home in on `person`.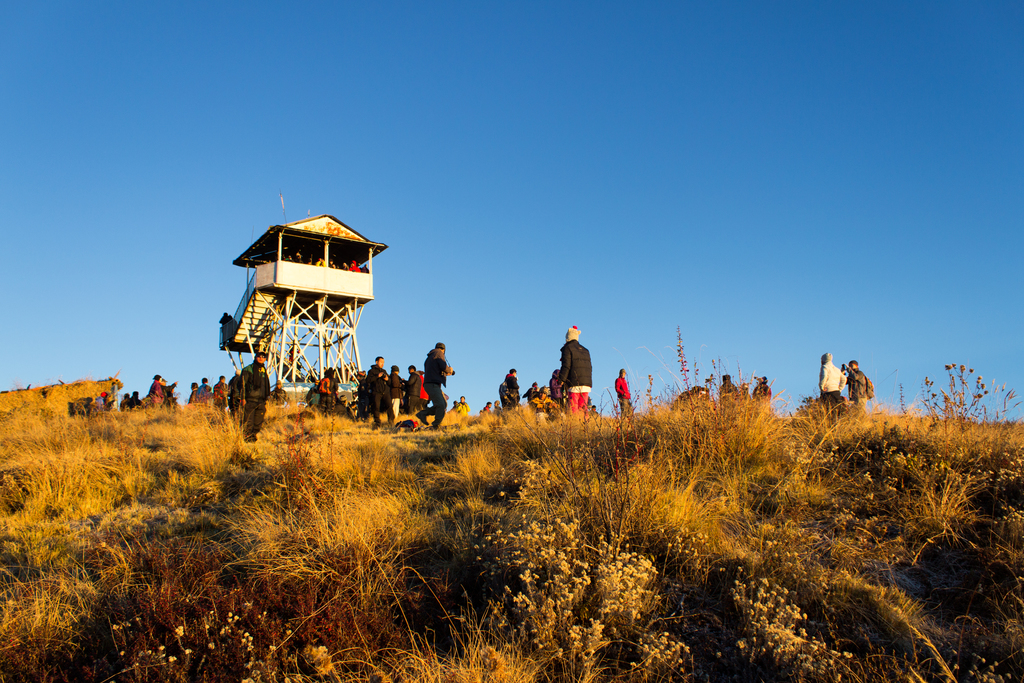
Homed in at (x1=121, y1=391, x2=134, y2=409).
